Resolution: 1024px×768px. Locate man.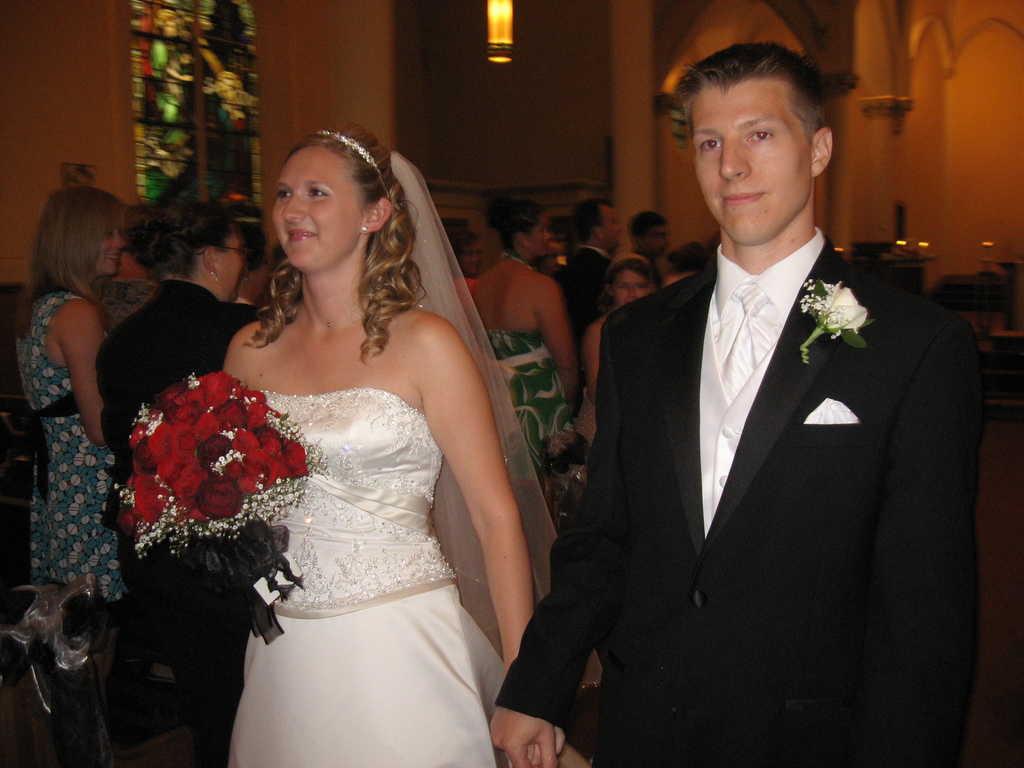
region(548, 196, 618, 365).
